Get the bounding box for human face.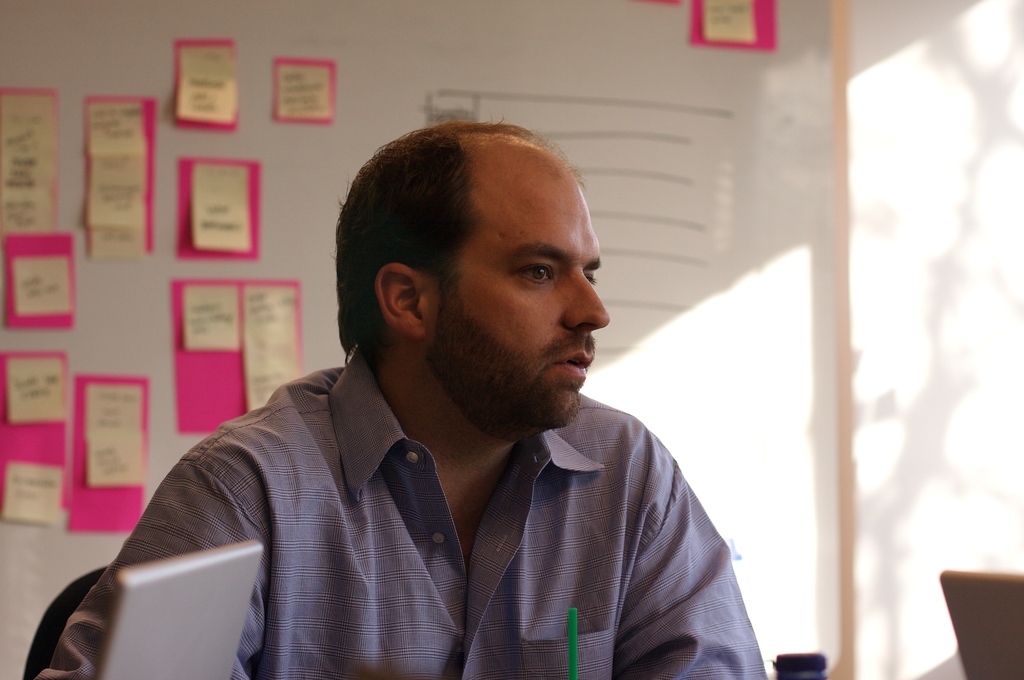
435 184 615 425.
